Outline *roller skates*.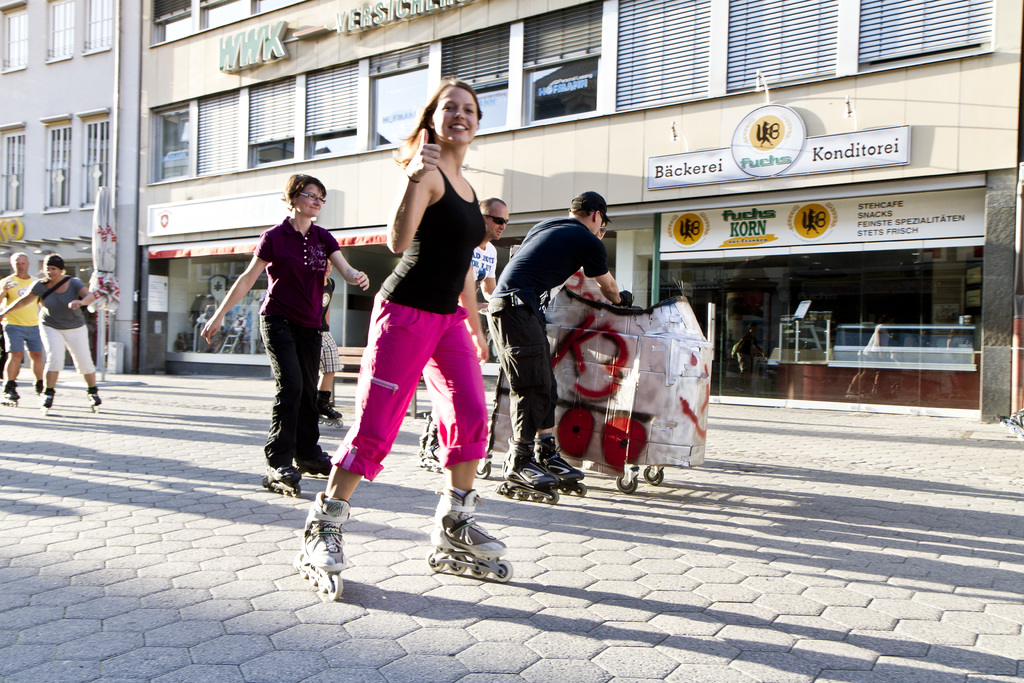
Outline: {"x1": 502, "y1": 439, "x2": 561, "y2": 503}.
